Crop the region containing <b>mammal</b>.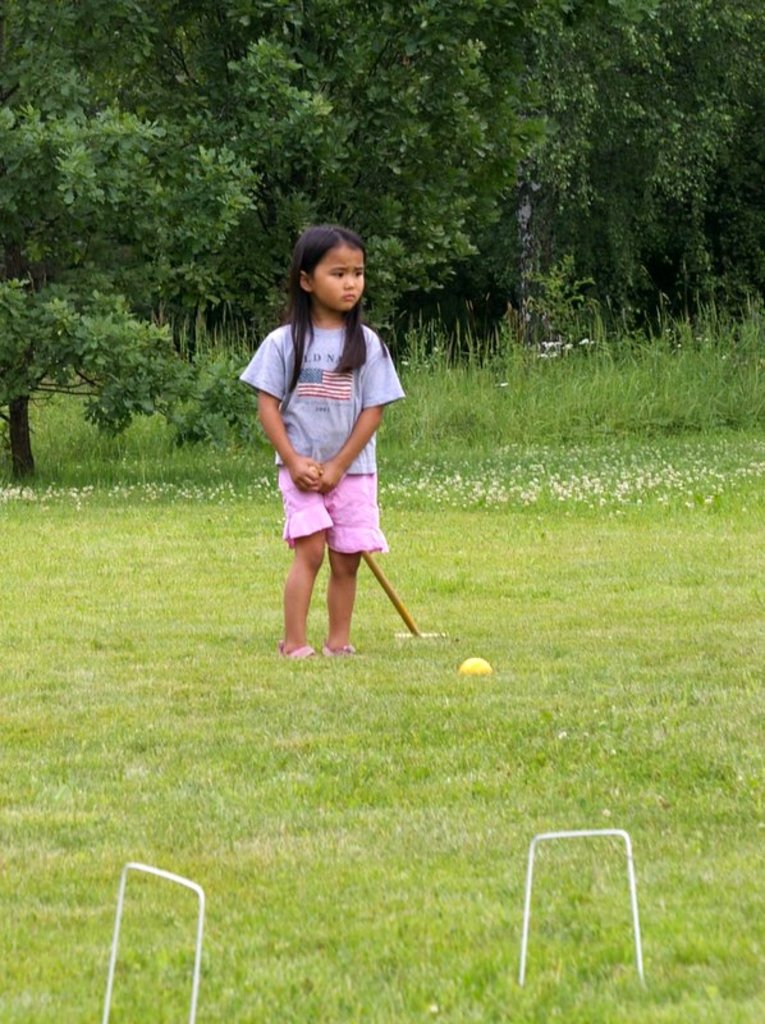
Crop region: crop(241, 237, 421, 639).
